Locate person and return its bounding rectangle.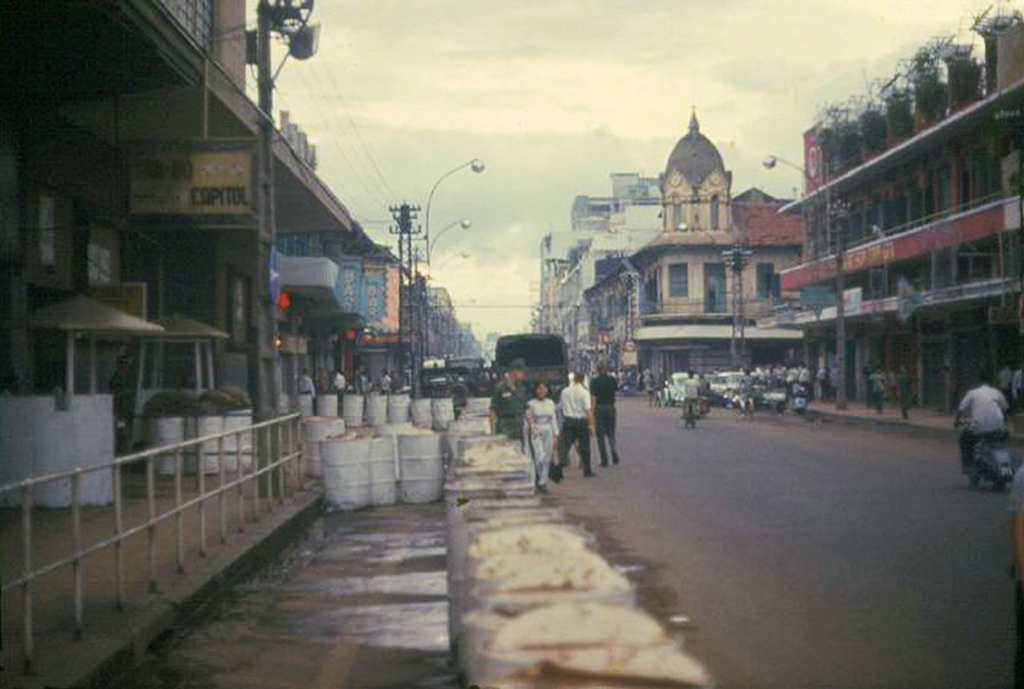
<box>1004,368,1020,403</box>.
